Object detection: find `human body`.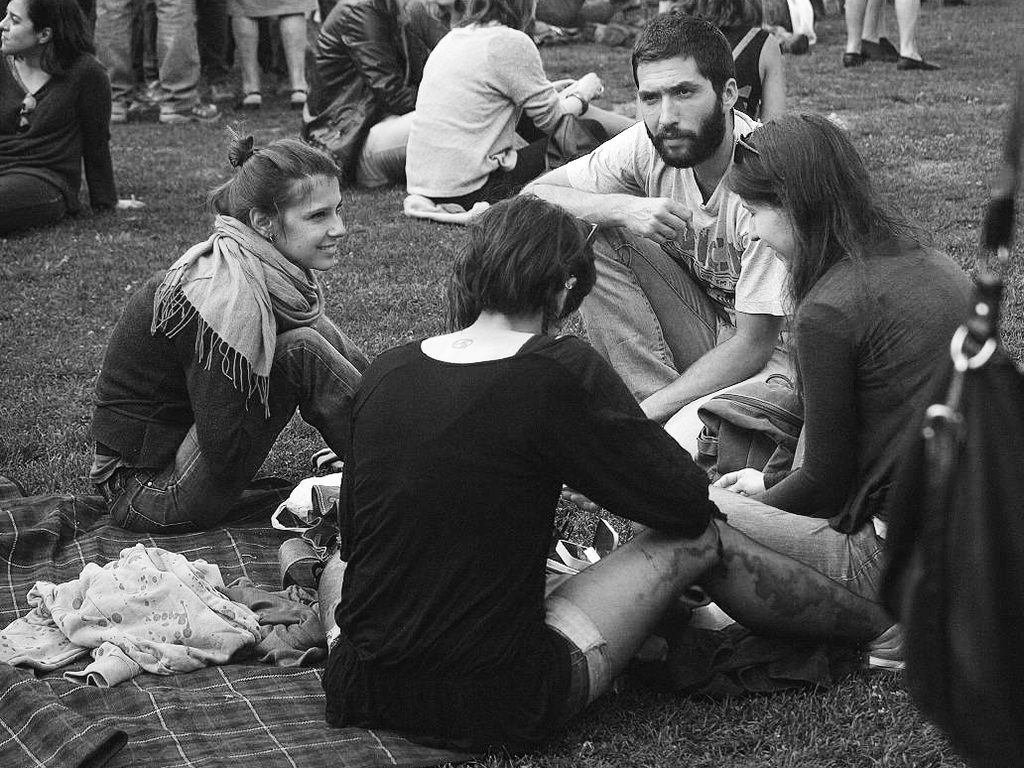
box(391, 0, 617, 230).
